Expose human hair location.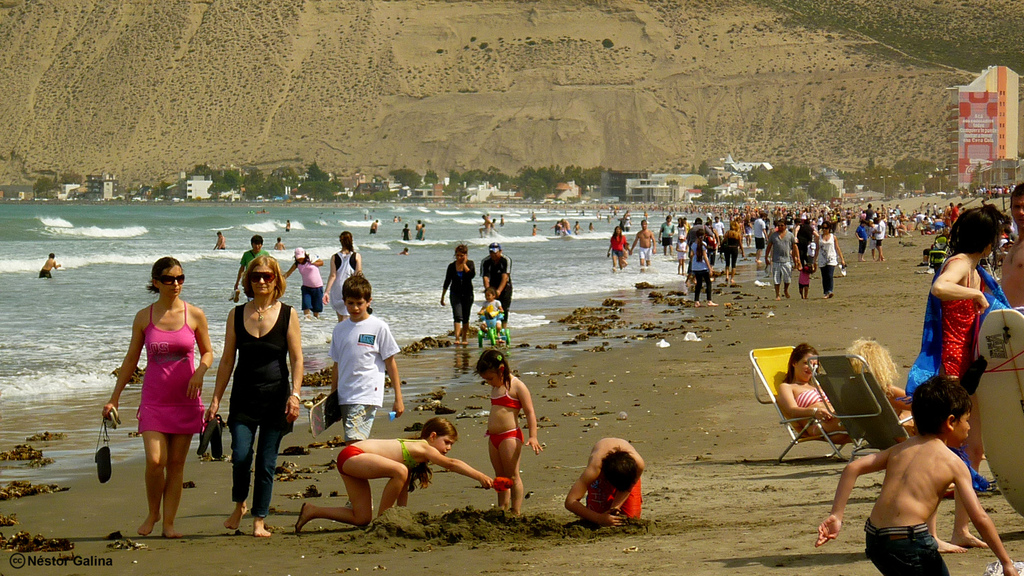
Exposed at 408:419:456:493.
